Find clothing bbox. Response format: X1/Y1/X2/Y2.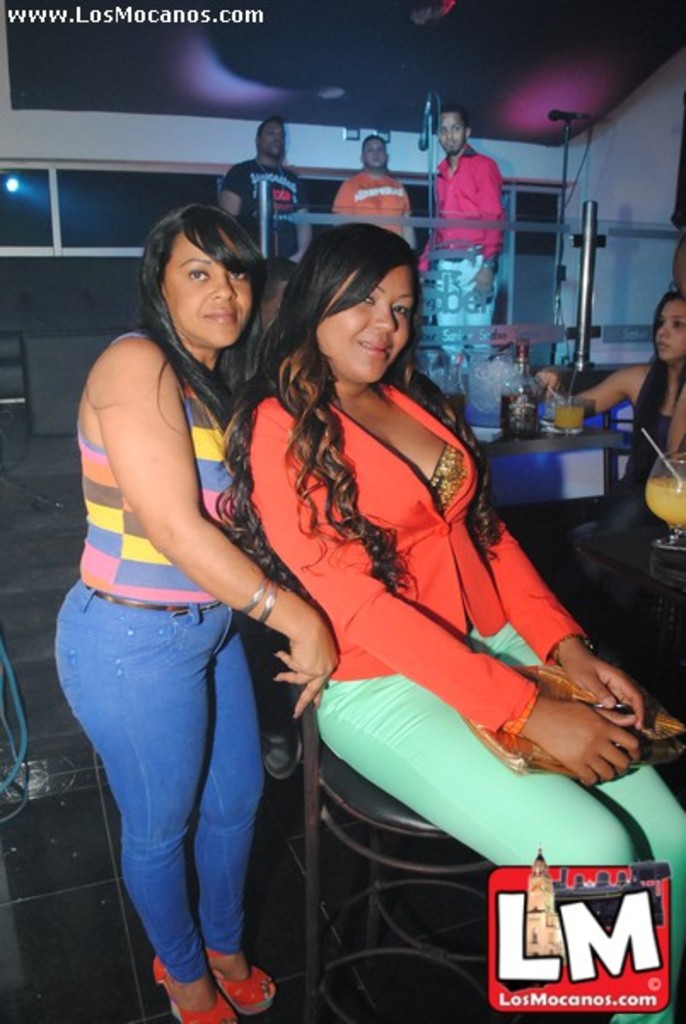
237/357/684/1022.
